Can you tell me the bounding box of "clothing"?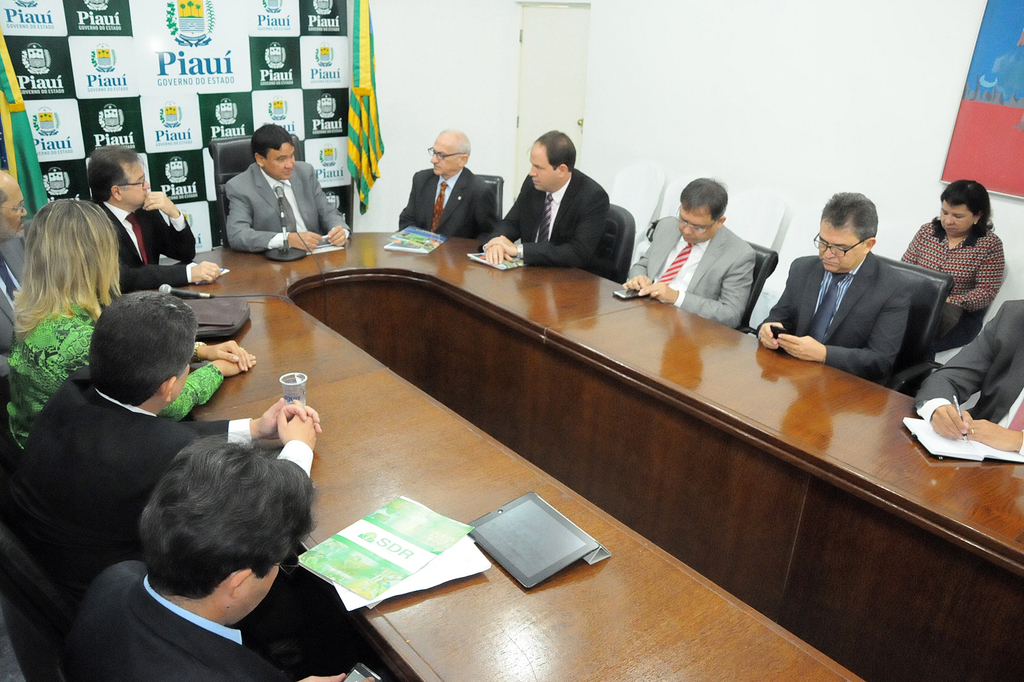
left=193, top=133, right=340, bottom=263.
